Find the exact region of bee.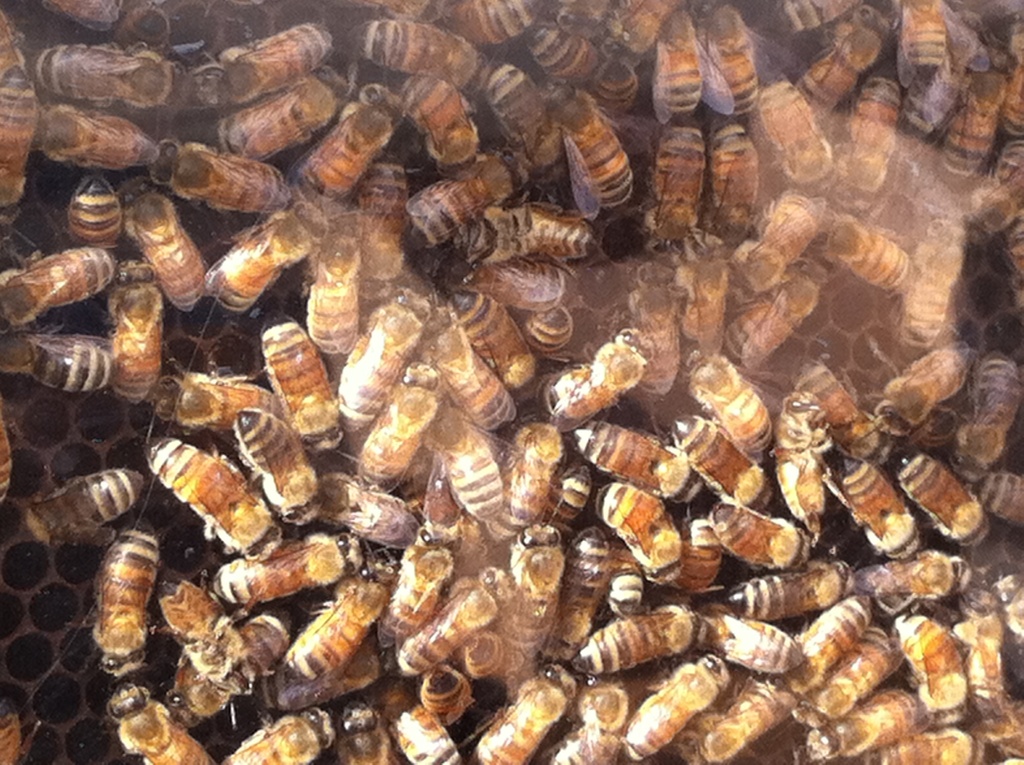
Exact region: crop(138, 567, 268, 703).
